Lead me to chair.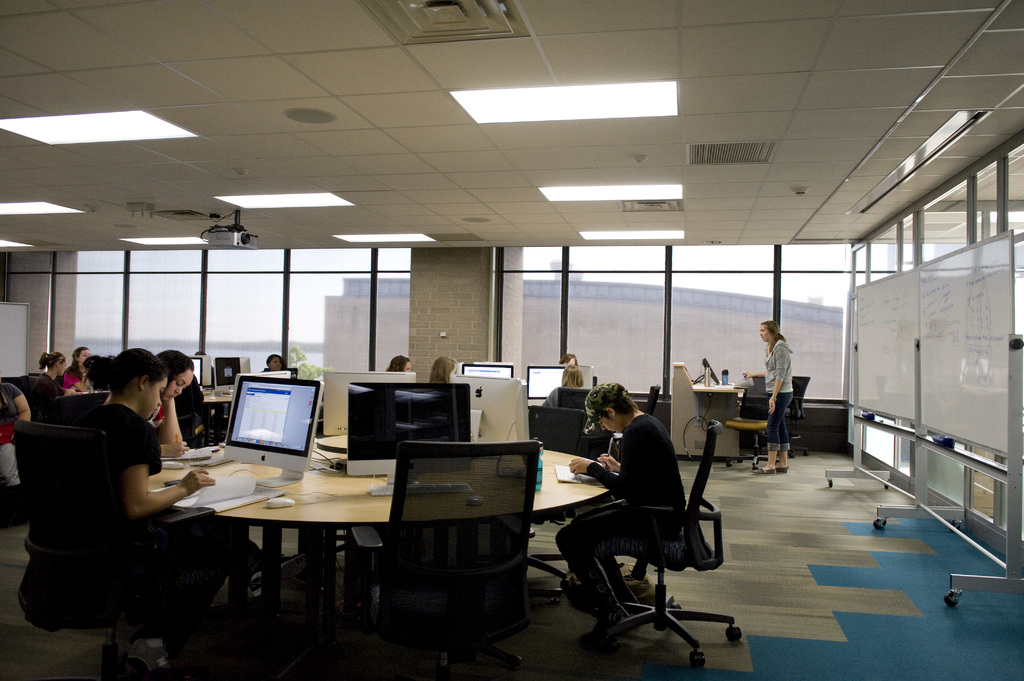
Lead to bbox=[52, 387, 109, 421].
